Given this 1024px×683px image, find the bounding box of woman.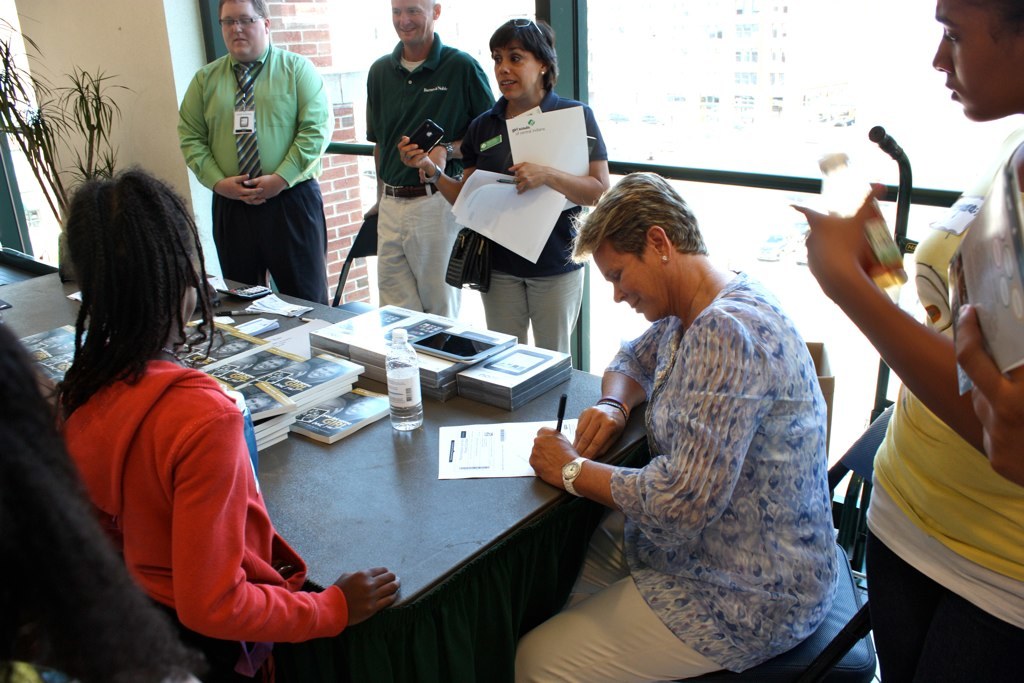
{"left": 499, "top": 172, "right": 843, "bottom": 682}.
